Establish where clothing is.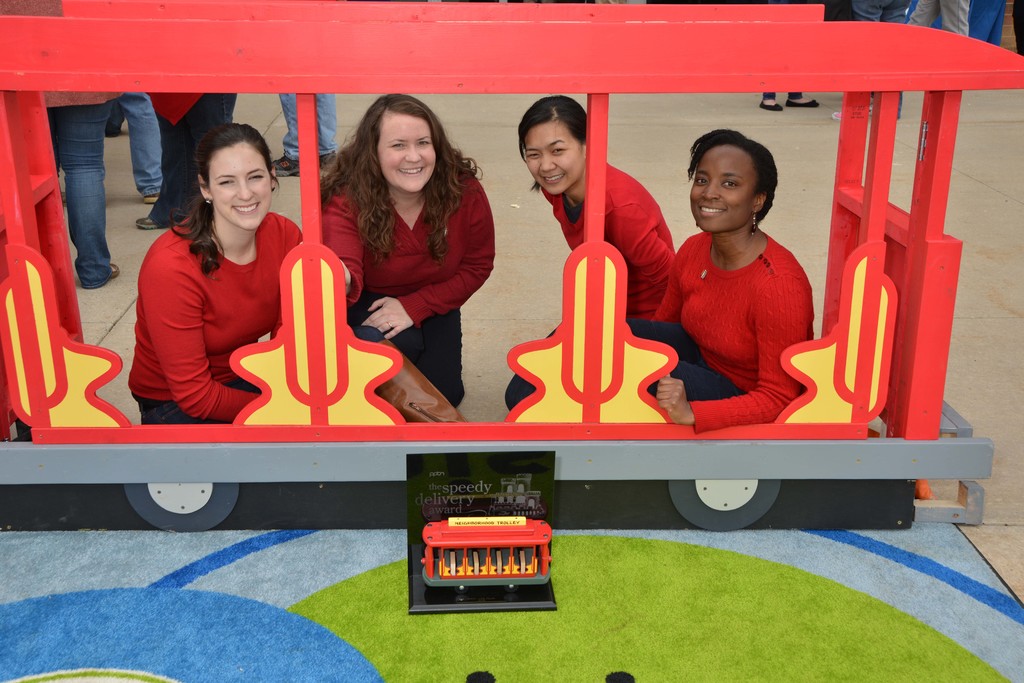
Established at (121,193,290,410).
